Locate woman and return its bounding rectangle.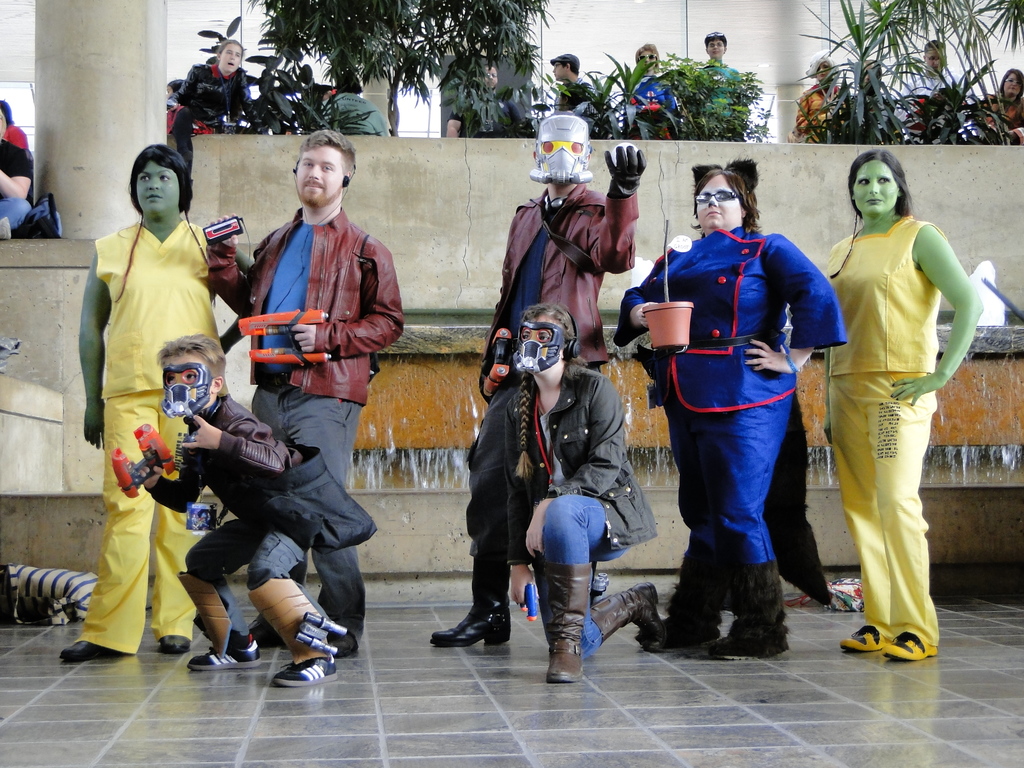
x1=612, y1=156, x2=851, y2=660.
